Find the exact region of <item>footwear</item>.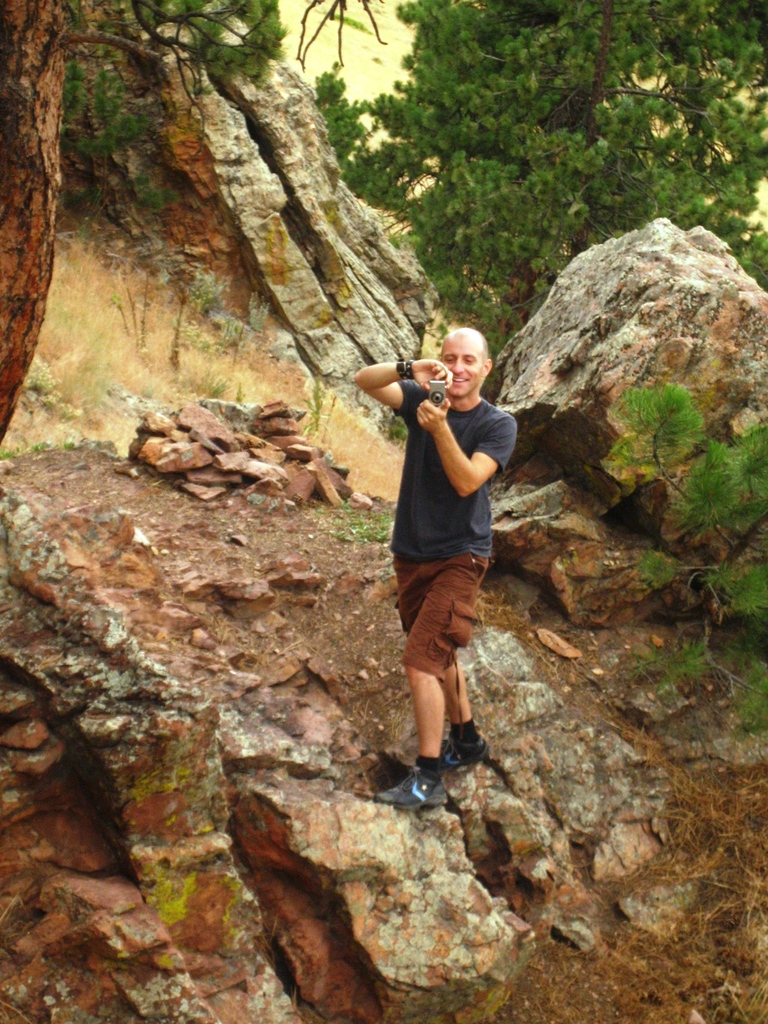
Exact region: [x1=377, y1=765, x2=451, y2=808].
